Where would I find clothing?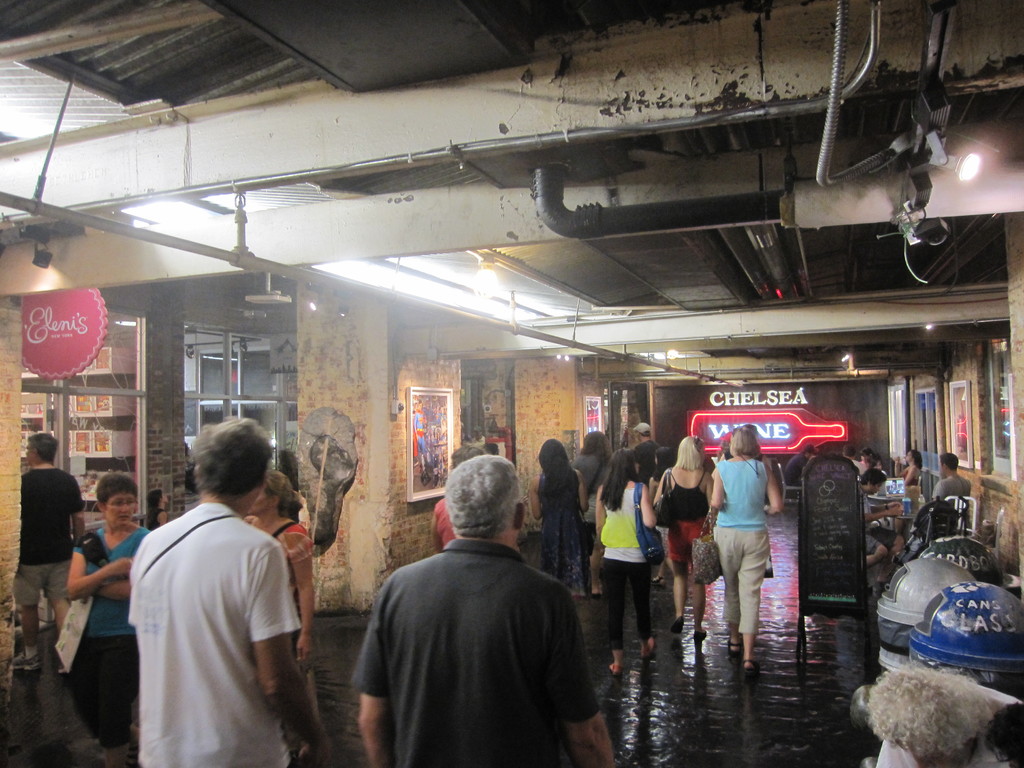
At <box>604,486,647,556</box>.
